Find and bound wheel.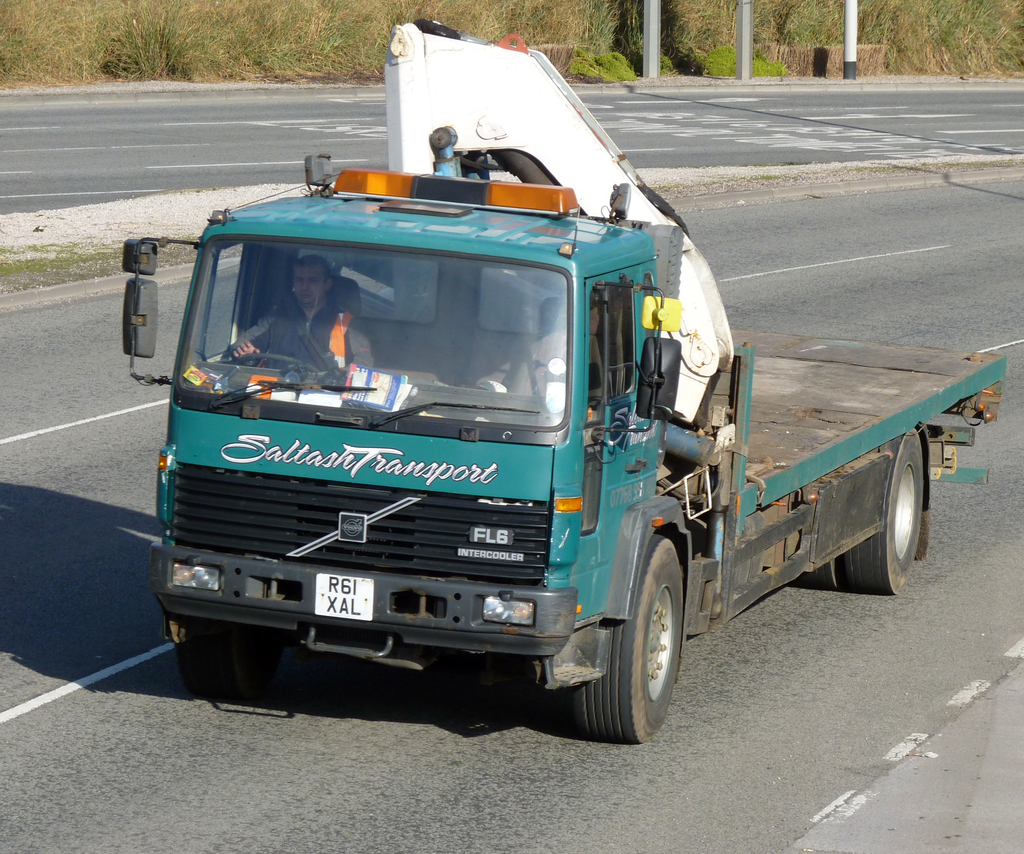
Bound: <region>808, 555, 841, 594</region>.
